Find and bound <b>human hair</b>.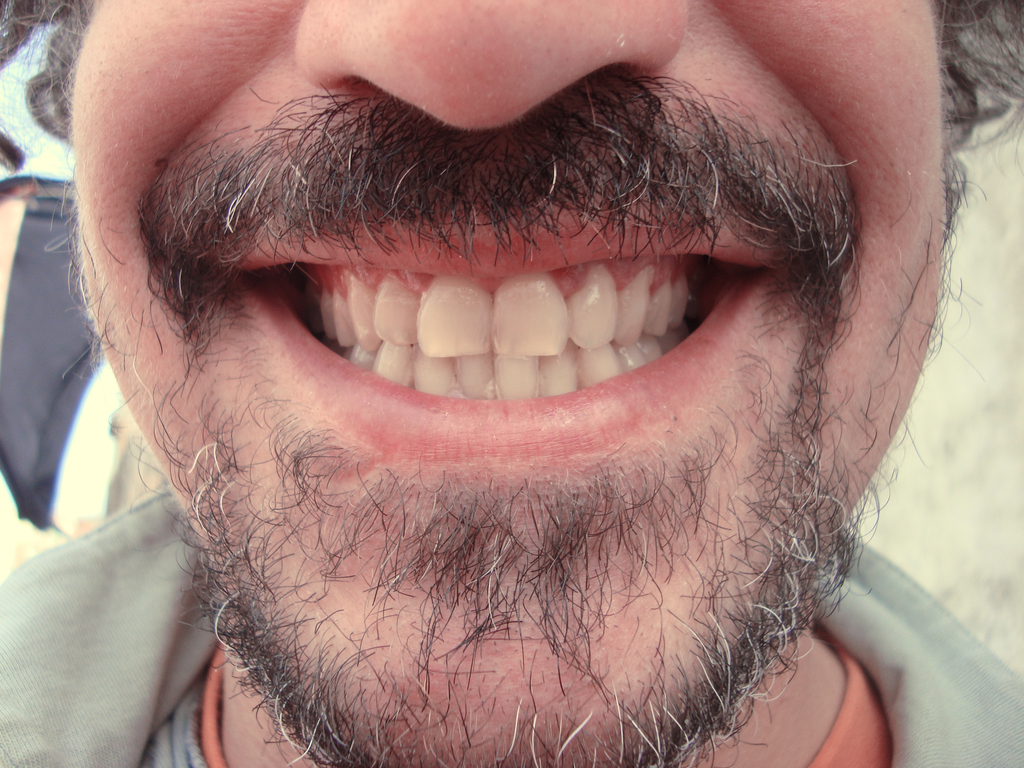
Bound: 0 0 1023 237.
